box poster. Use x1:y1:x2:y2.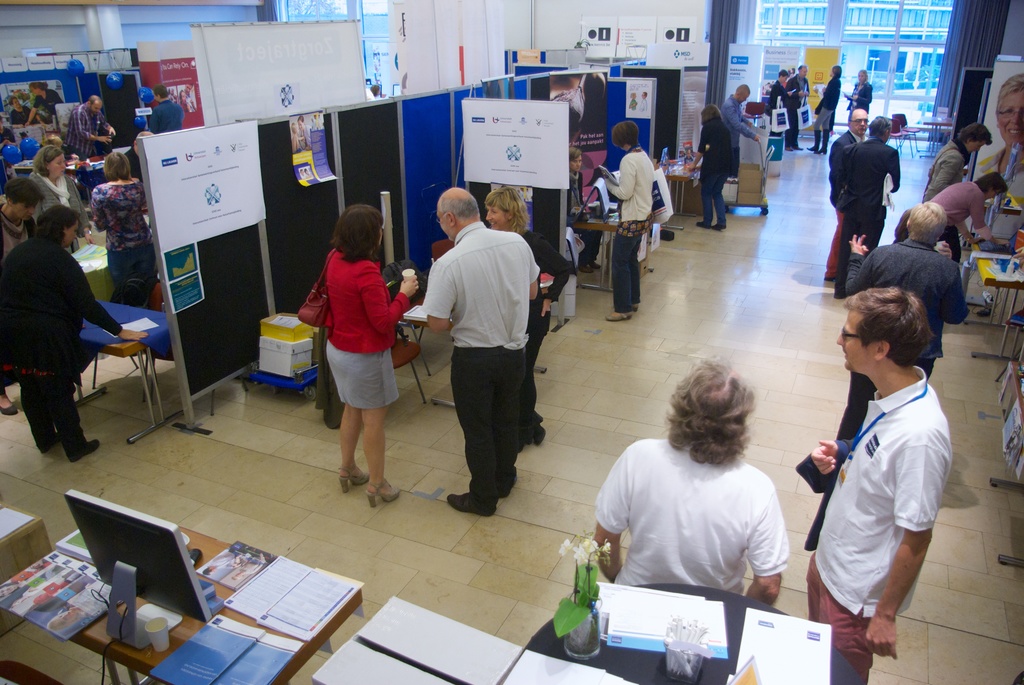
976:56:1023:210.
